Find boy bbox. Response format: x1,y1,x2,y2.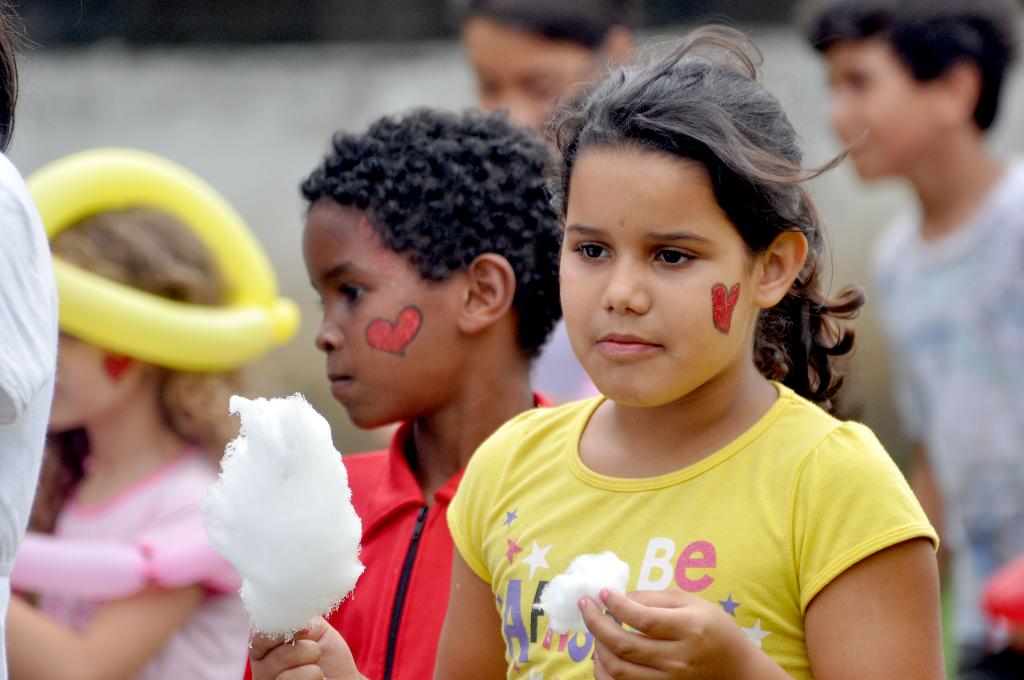
801,0,1023,679.
